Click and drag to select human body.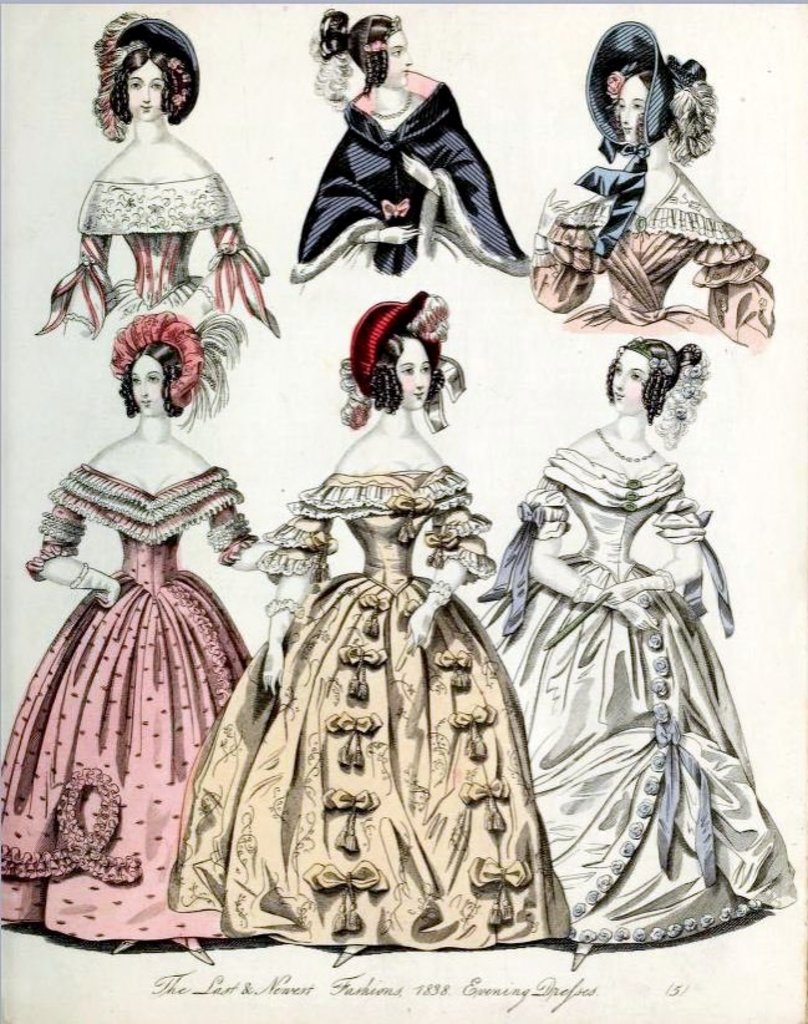
Selection: [x1=25, y1=273, x2=268, y2=934].
